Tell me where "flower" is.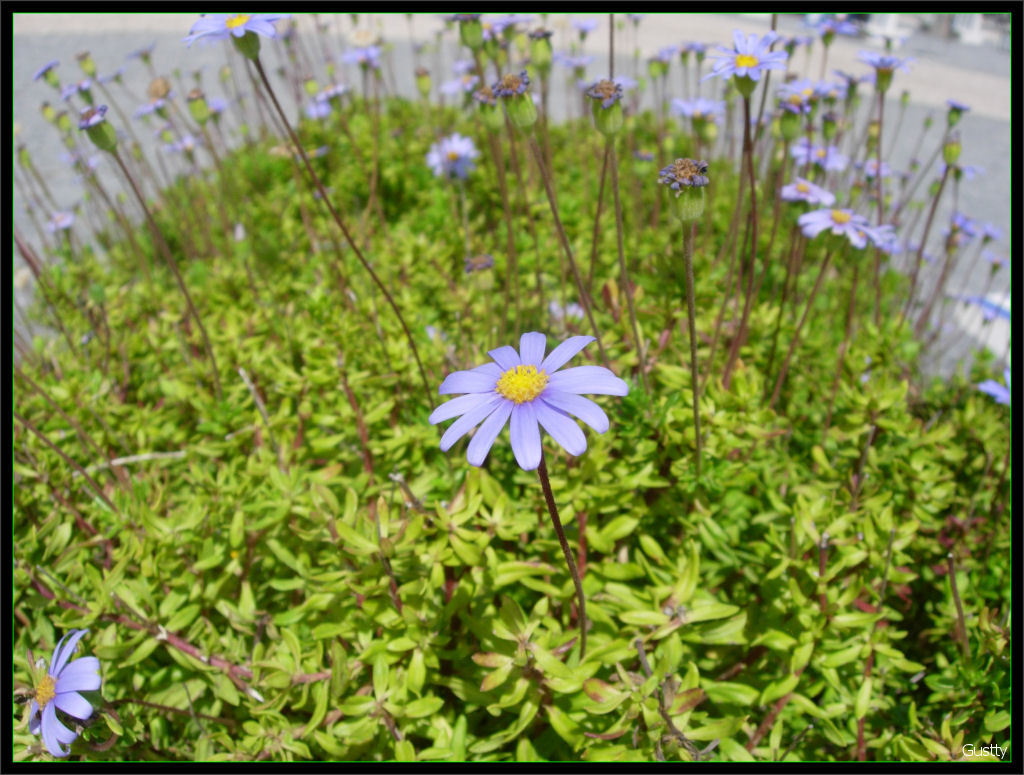
"flower" is at rect(183, 11, 276, 57).
